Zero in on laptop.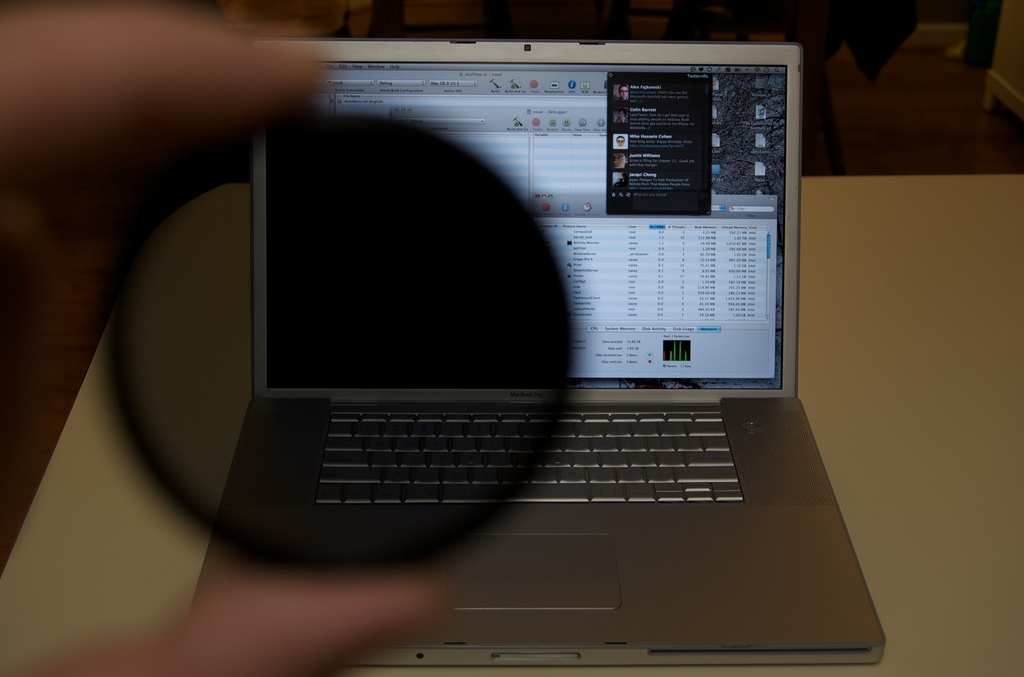
Zeroed in: locate(186, 38, 860, 627).
